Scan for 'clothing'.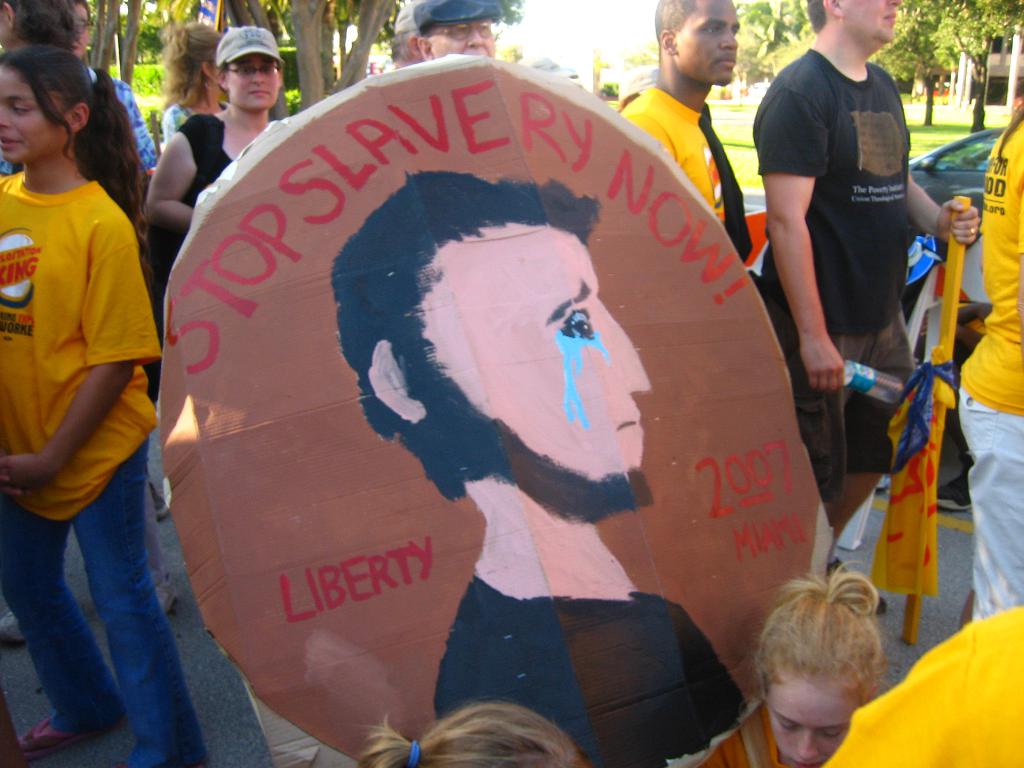
Scan result: region(704, 708, 785, 767).
